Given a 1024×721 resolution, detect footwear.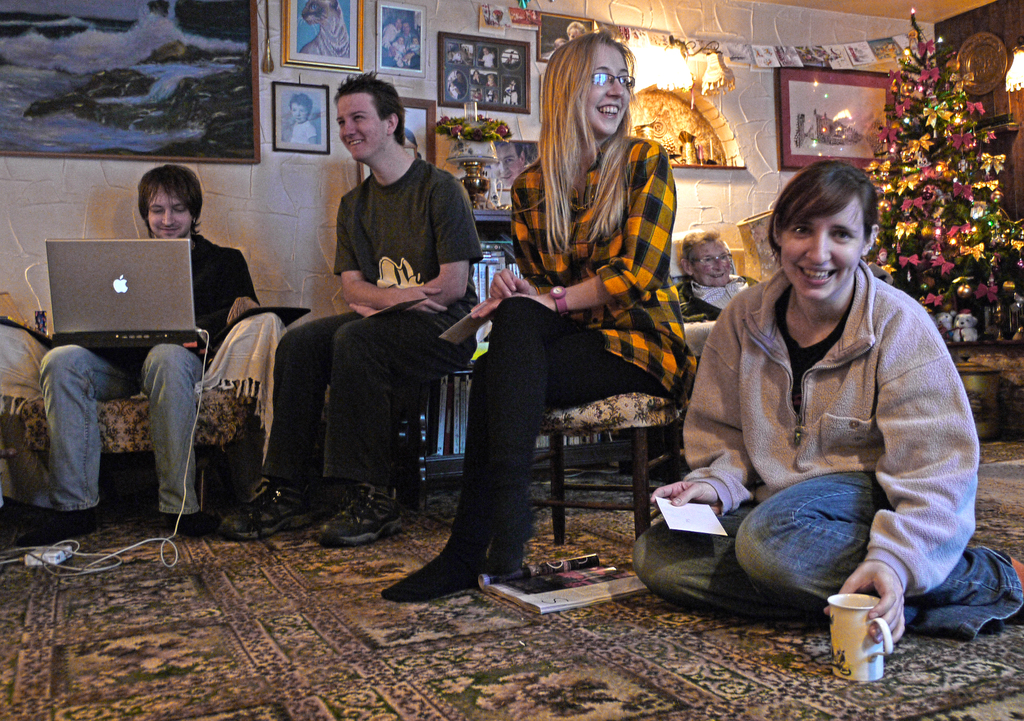
(25,507,99,539).
